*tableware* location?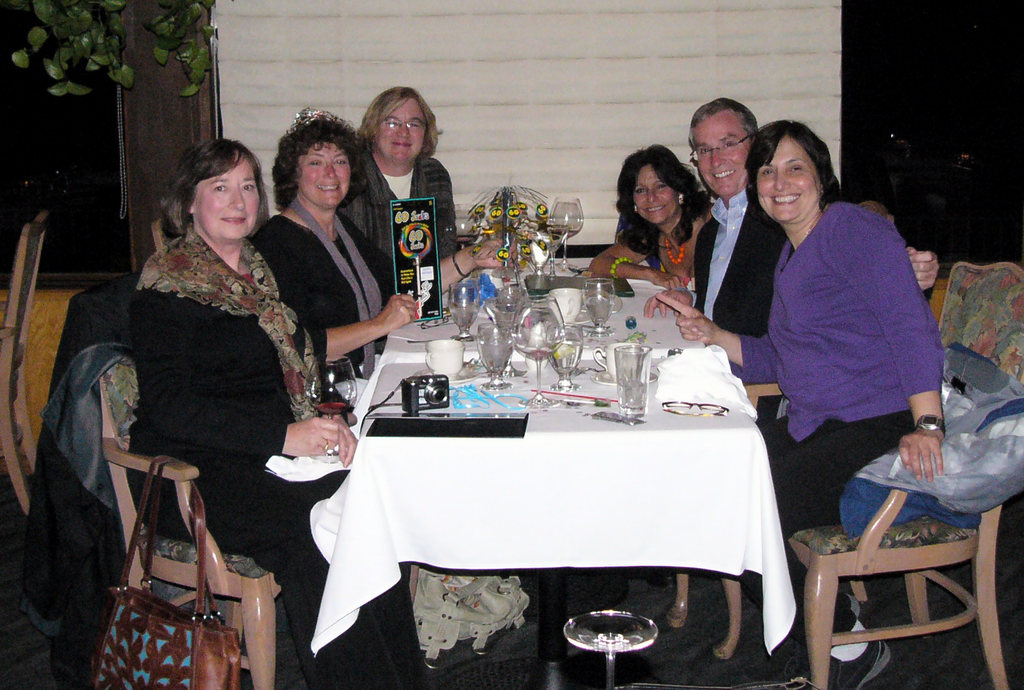
(554,597,674,671)
